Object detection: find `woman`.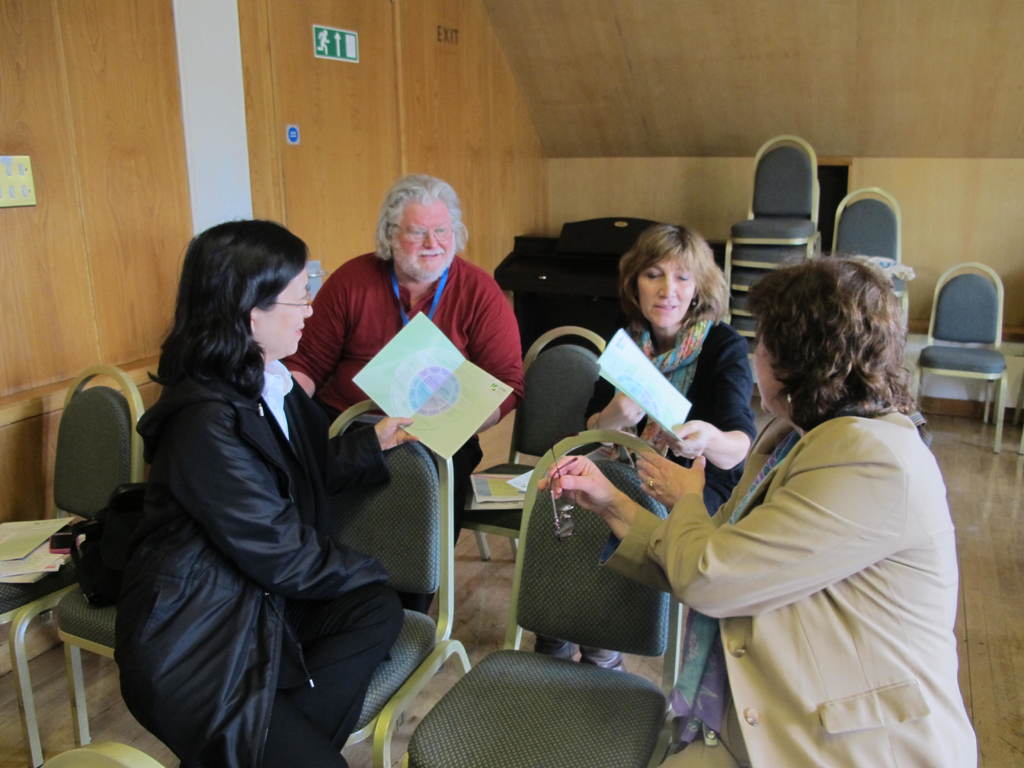
(left=531, top=252, right=989, bottom=767).
